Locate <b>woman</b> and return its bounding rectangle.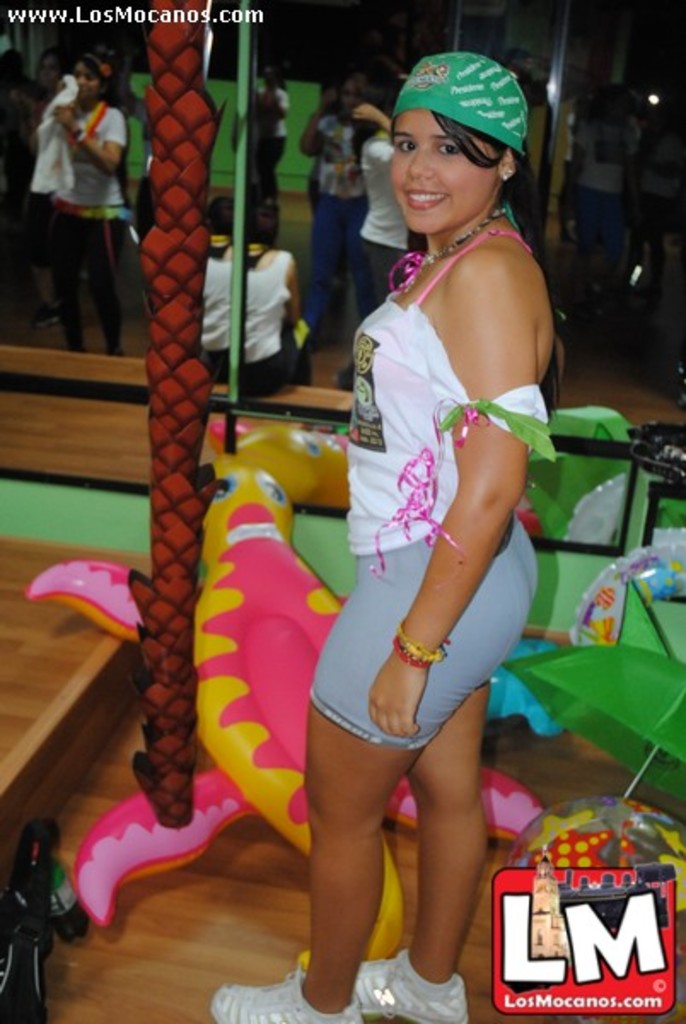
251:26:573:990.
